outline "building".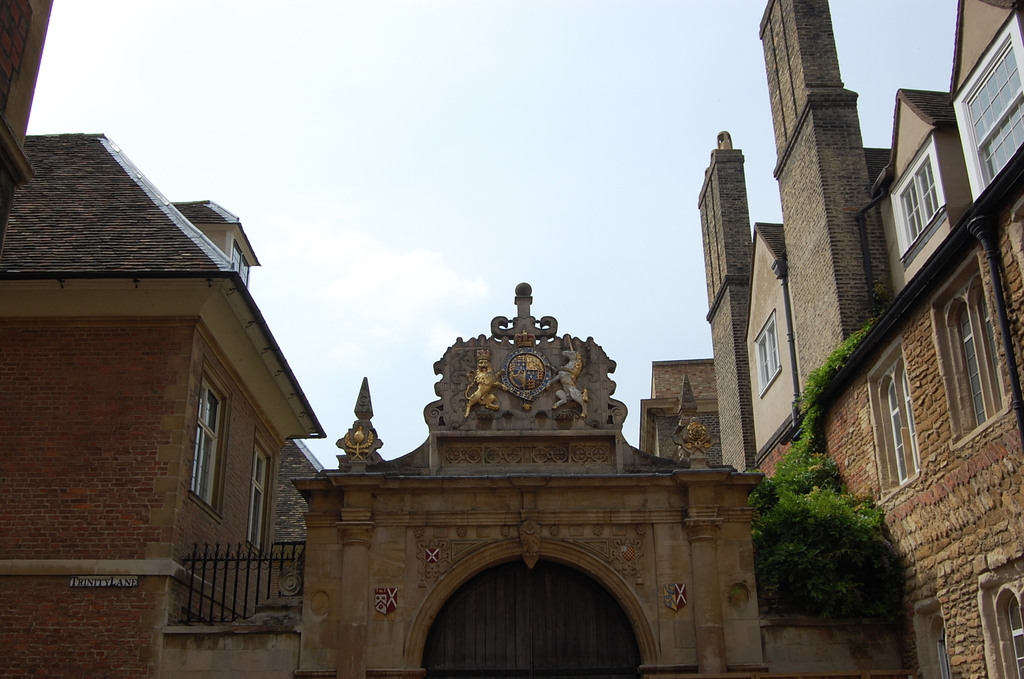
Outline: 266, 439, 330, 544.
